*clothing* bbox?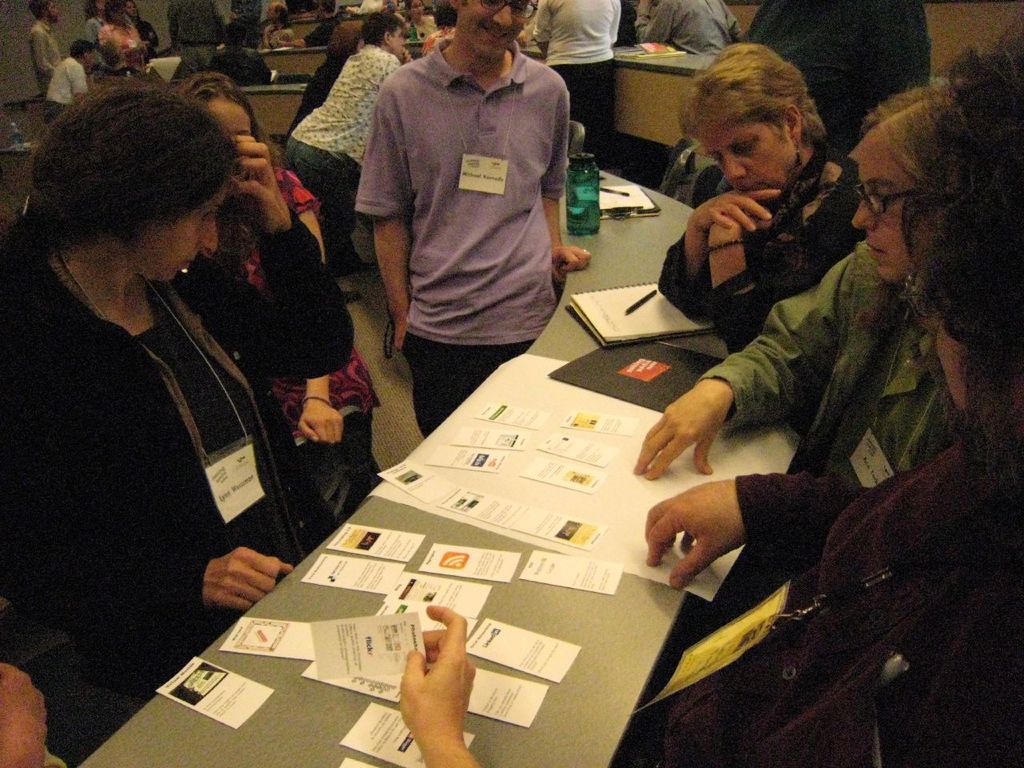
region(198, 170, 379, 434)
